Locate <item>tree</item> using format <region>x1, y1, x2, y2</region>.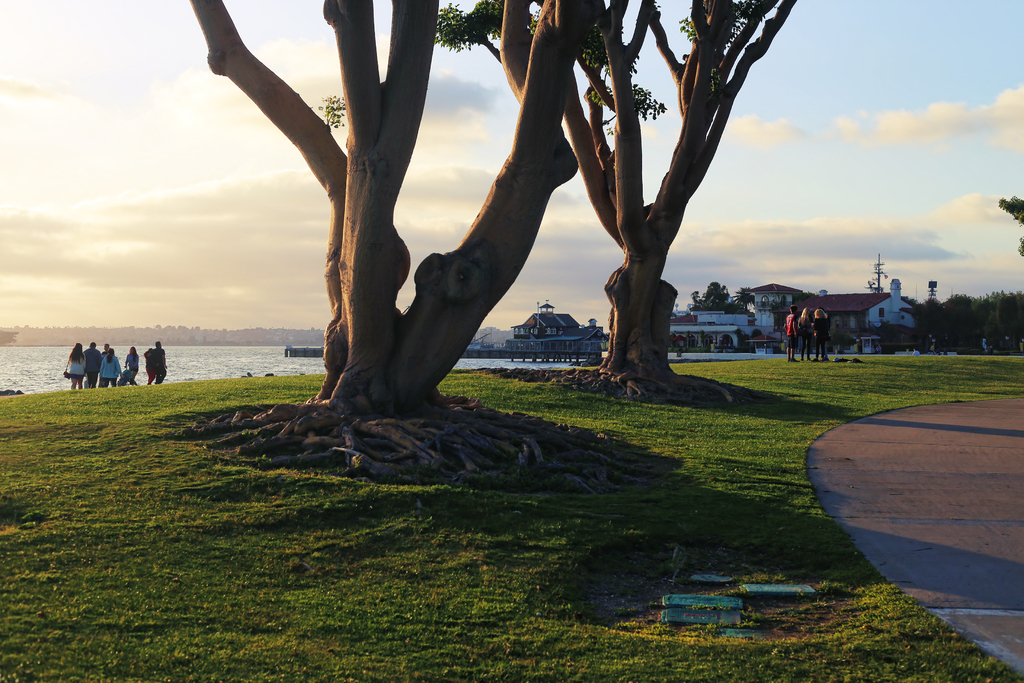
<region>1001, 197, 1023, 262</region>.
